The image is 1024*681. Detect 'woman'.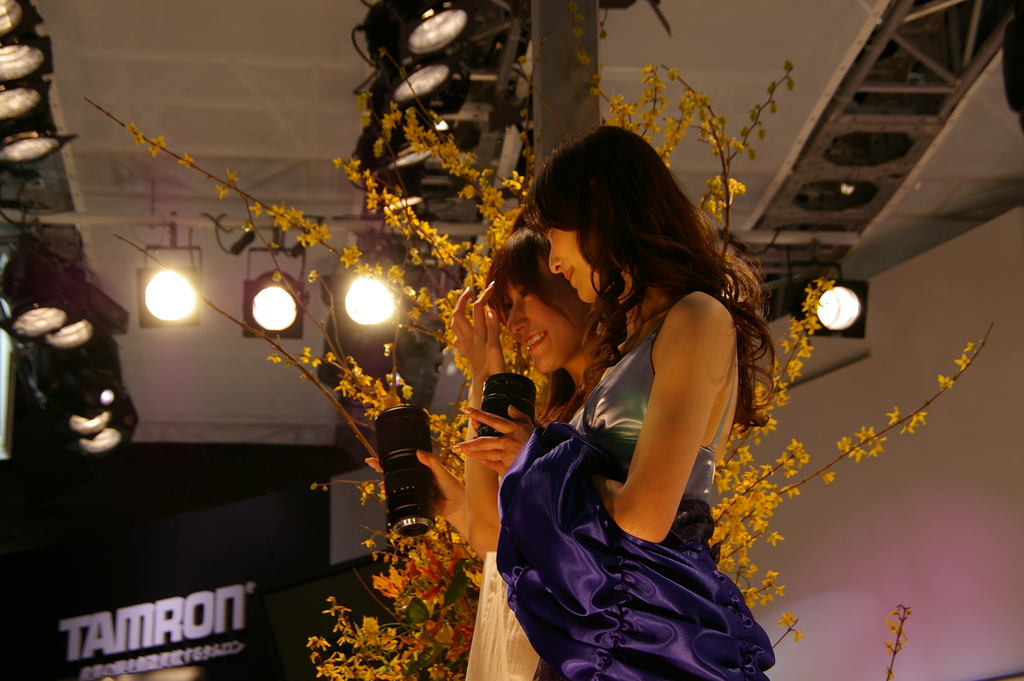
Detection: (477, 104, 804, 680).
